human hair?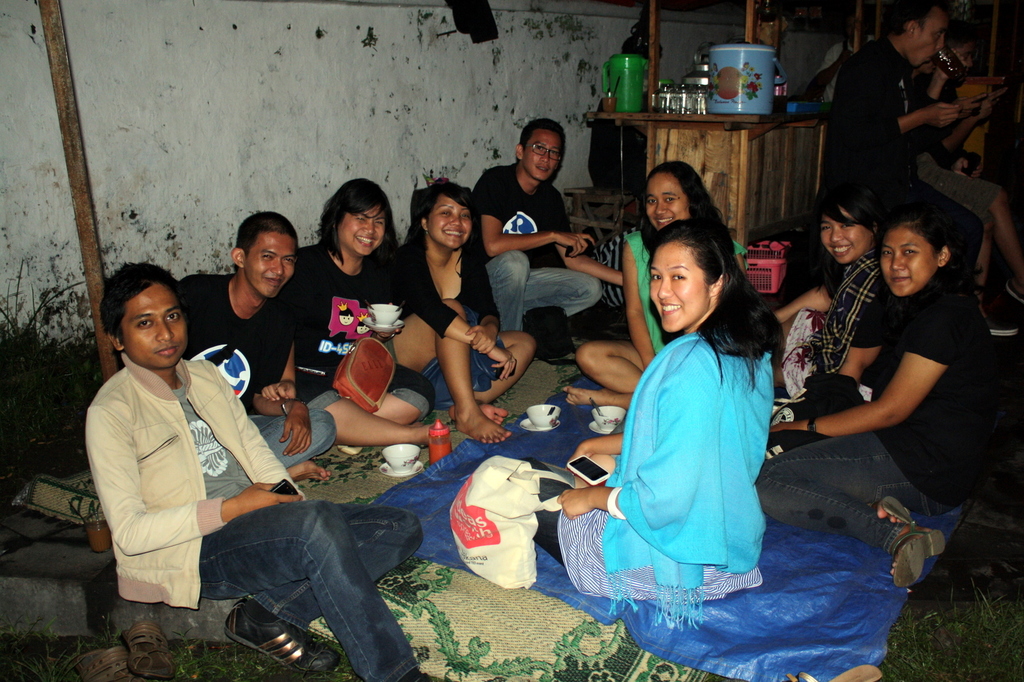
[x1=820, y1=179, x2=897, y2=231]
